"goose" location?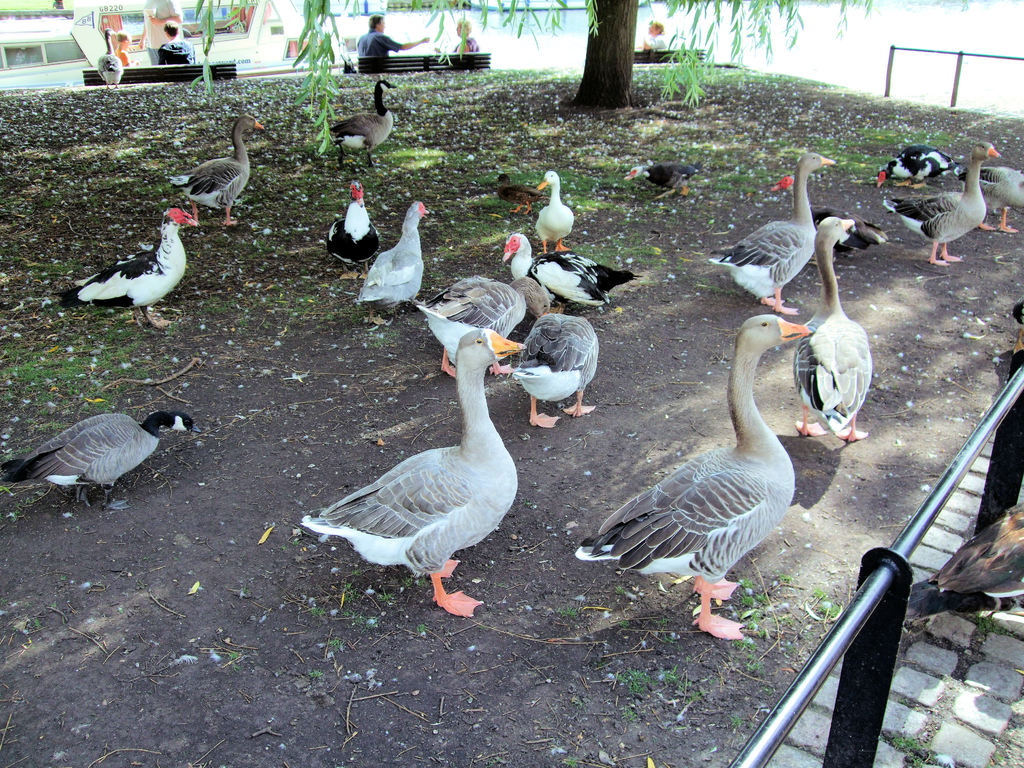
<region>504, 234, 630, 314</region>
